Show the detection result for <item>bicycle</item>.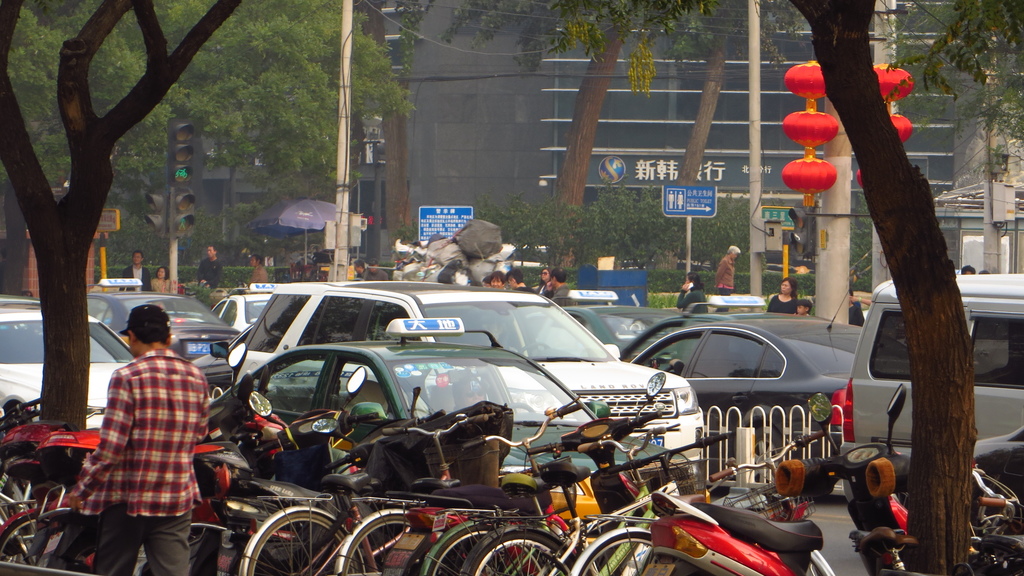
bbox=[473, 417, 839, 575].
